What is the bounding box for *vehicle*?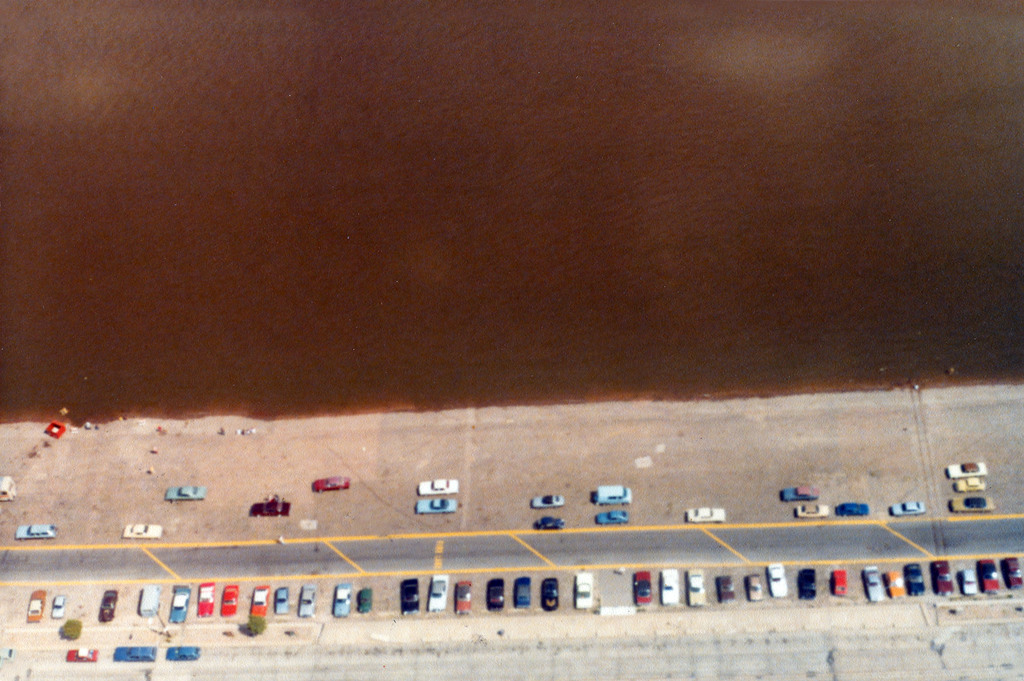
Rect(926, 563, 954, 598).
